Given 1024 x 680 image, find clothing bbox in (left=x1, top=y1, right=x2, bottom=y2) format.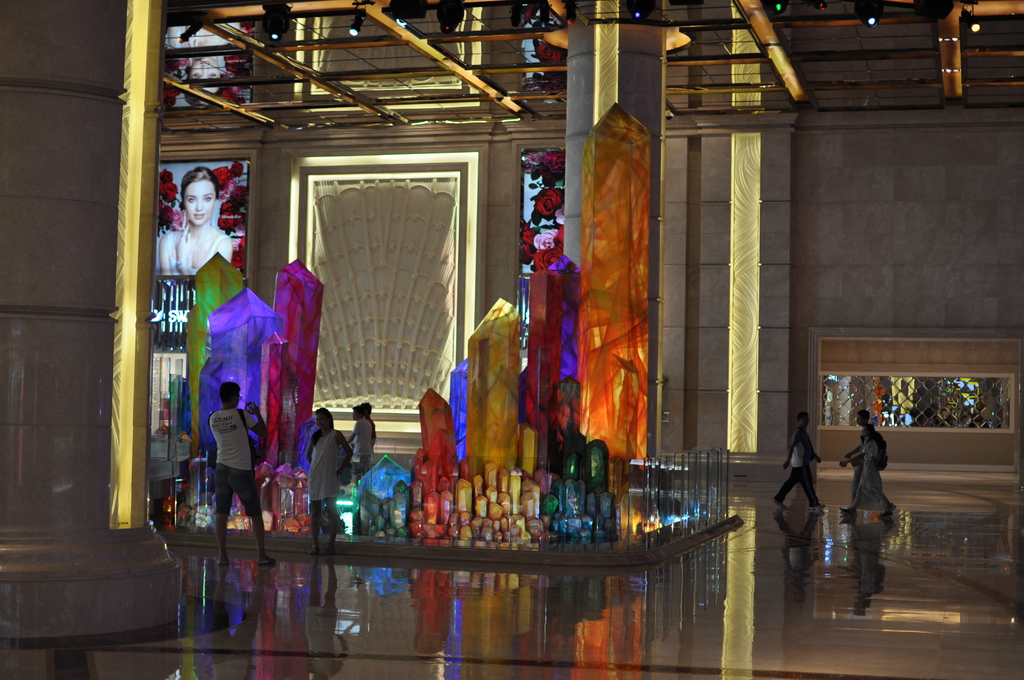
(left=164, top=222, right=232, bottom=280).
